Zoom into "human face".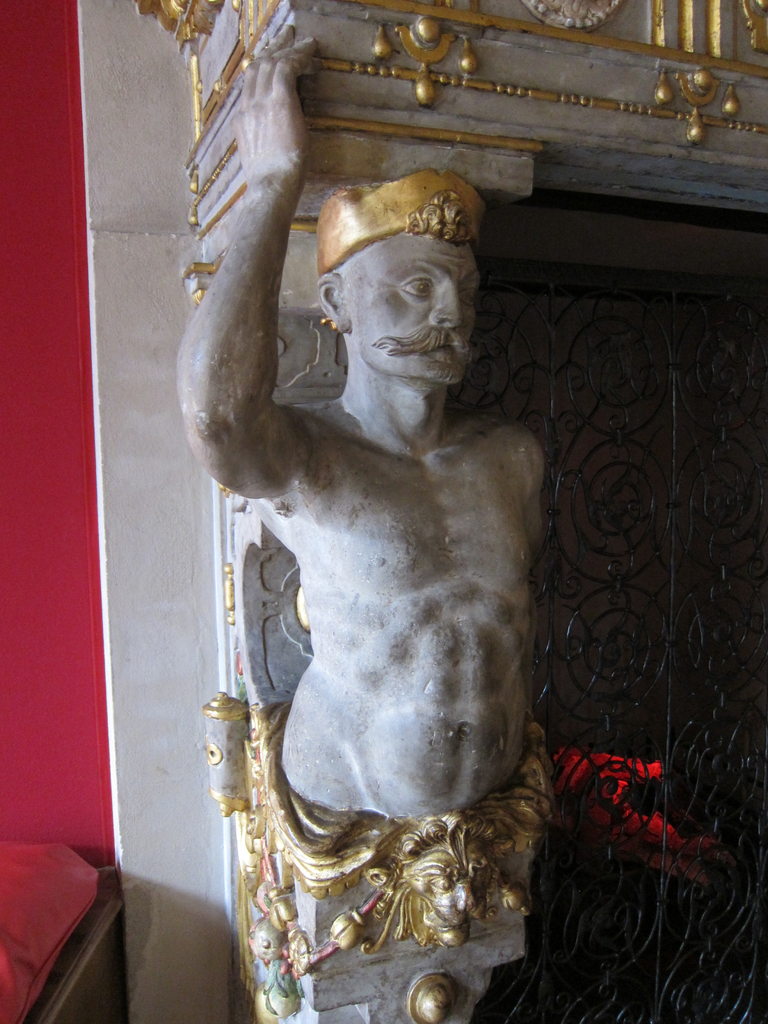
Zoom target: {"left": 350, "top": 235, "right": 483, "bottom": 380}.
